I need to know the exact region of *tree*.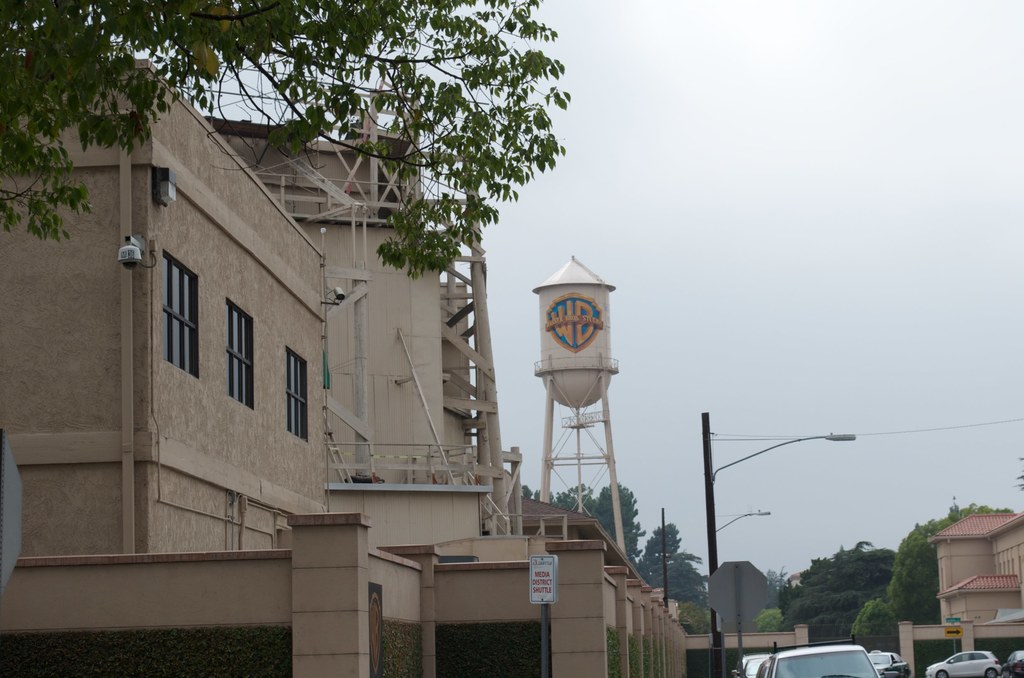
Region: 851/599/917/656.
